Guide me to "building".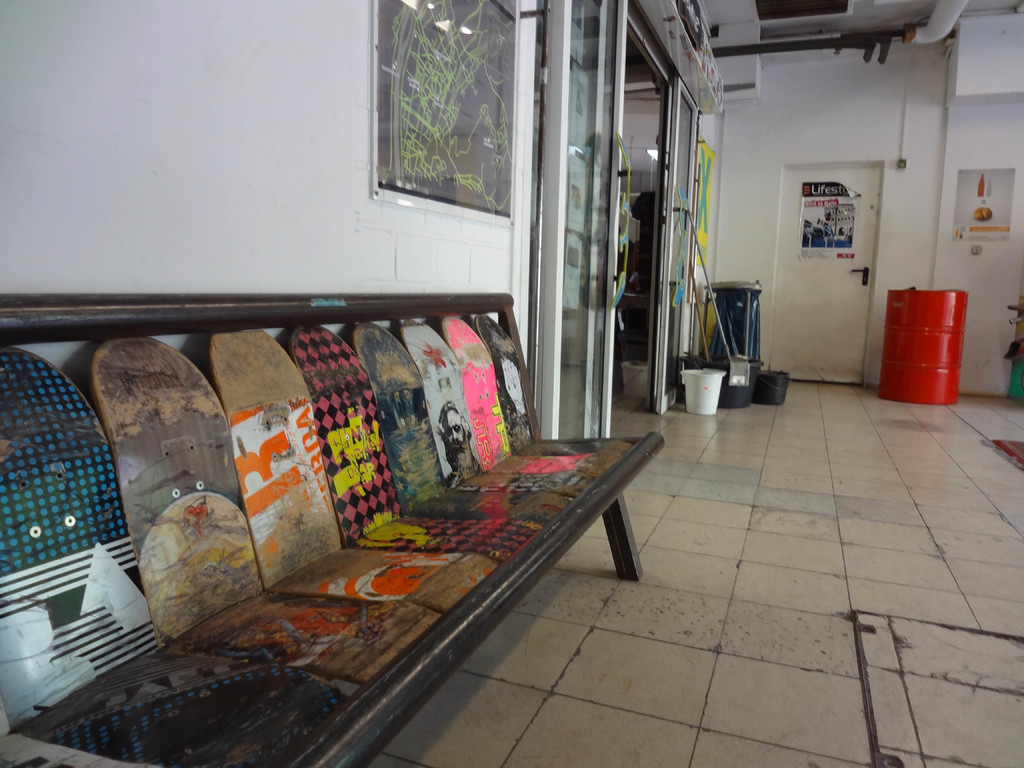
Guidance: [0,0,1023,767].
